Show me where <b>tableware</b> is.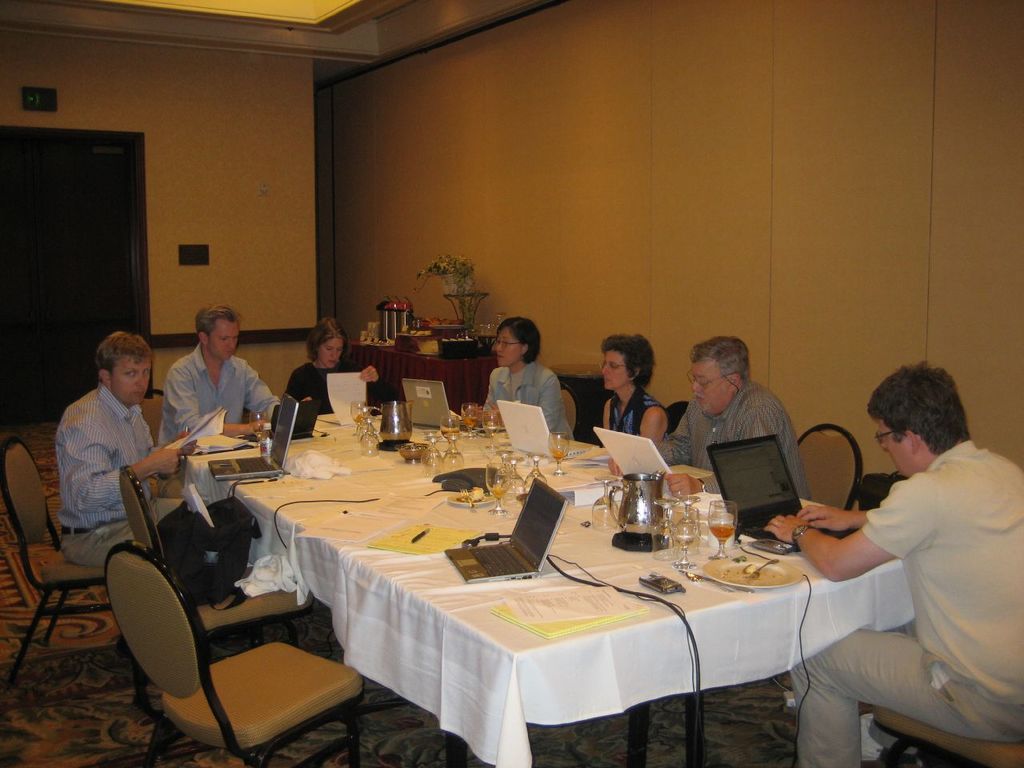
<b>tableware</b> is at (485,412,499,447).
